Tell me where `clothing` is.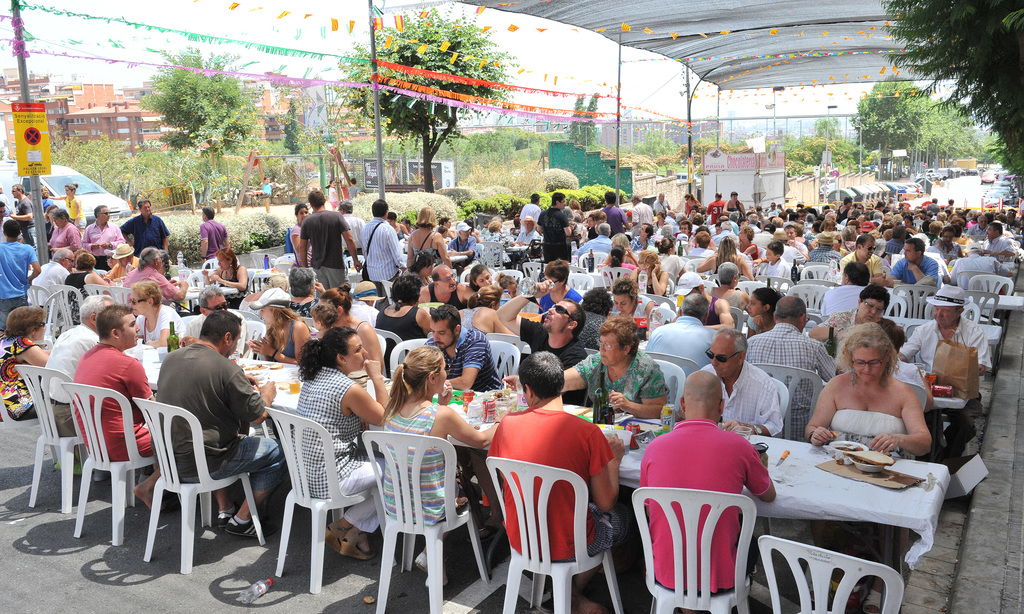
`clothing` is at 783, 245, 807, 261.
